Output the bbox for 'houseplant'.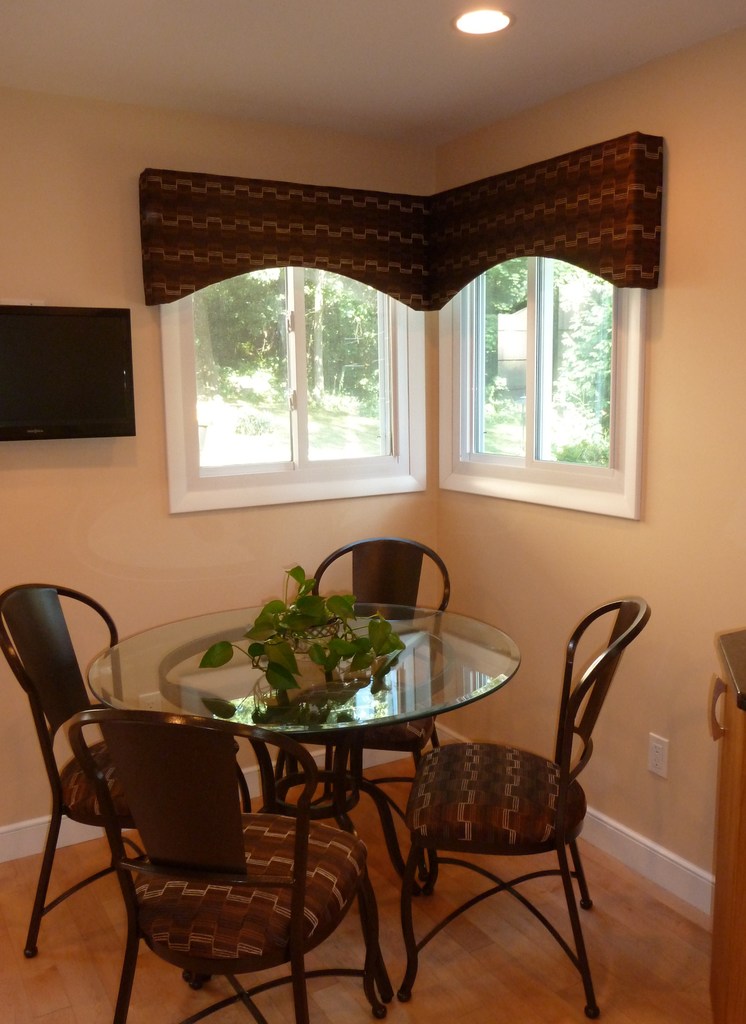
crop(200, 562, 421, 733).
